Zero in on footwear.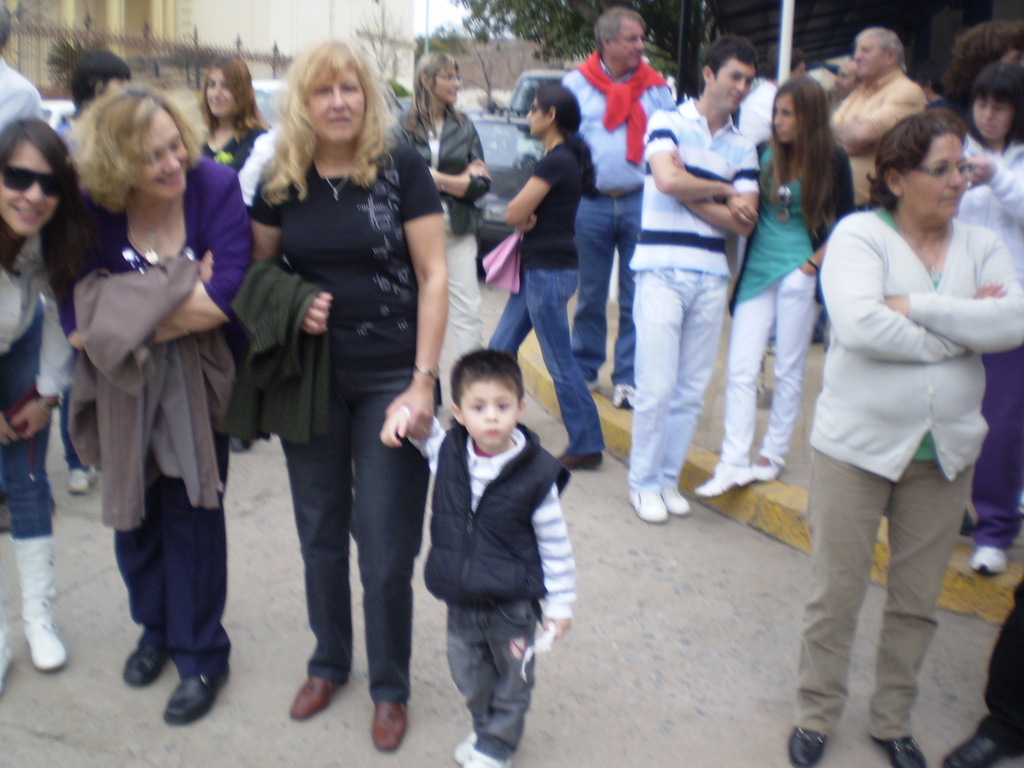
Zeroed in: box(870, 734, 922, 767).
